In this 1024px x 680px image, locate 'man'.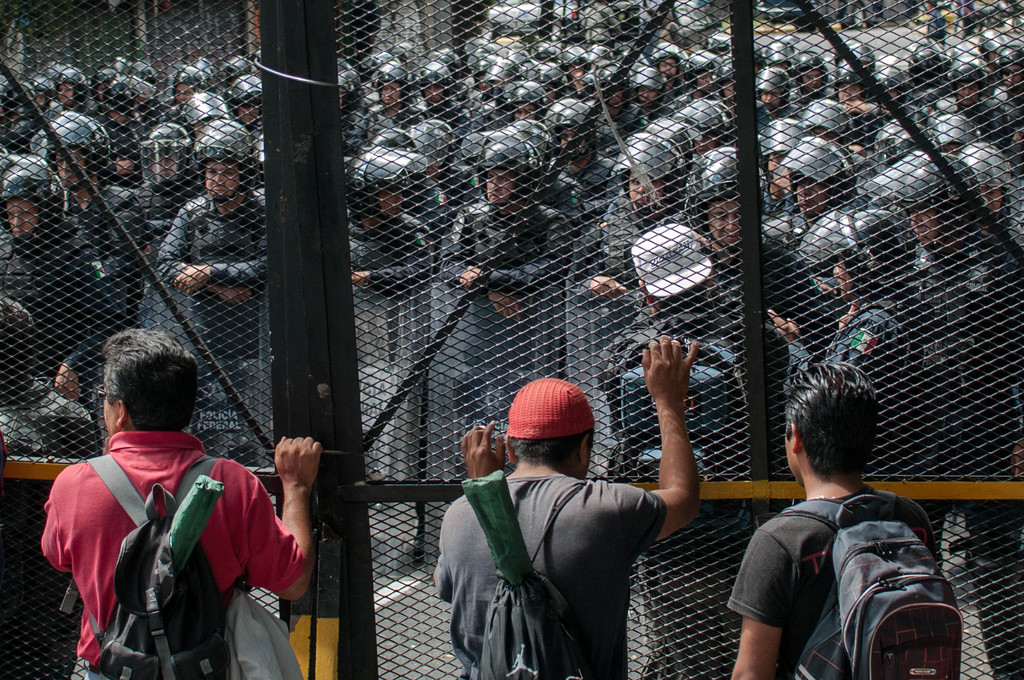
Bounding box: bbox=(342, 145, 432, 287).
